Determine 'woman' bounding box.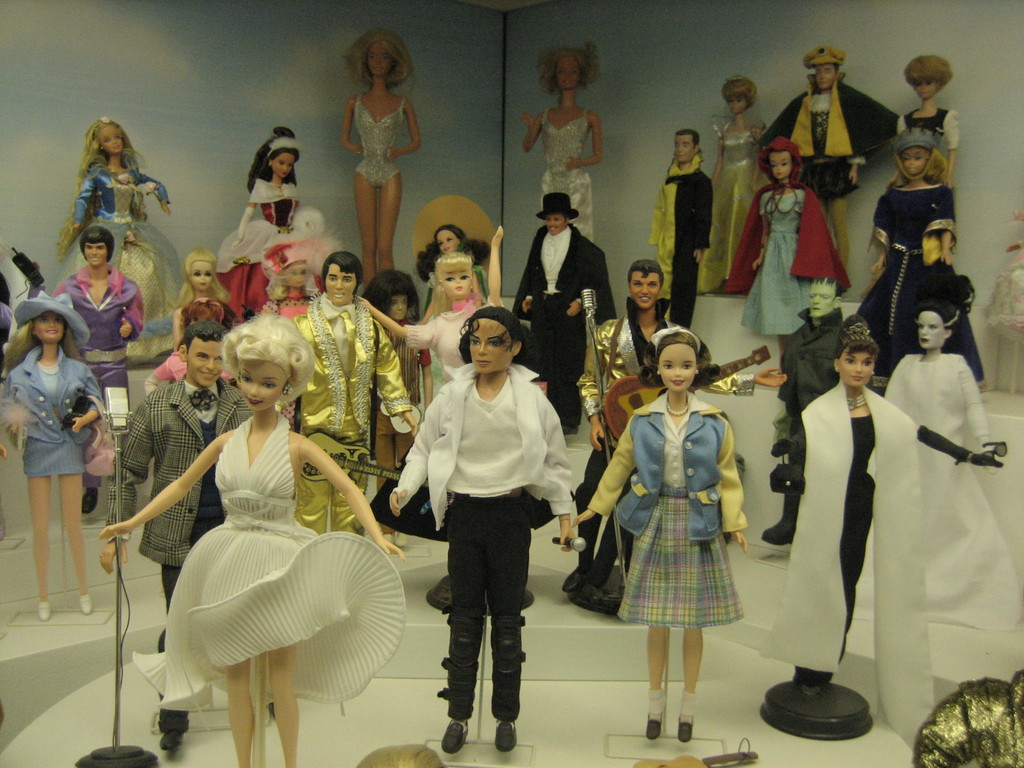
Determined: (left=98, top=314, right=406, bottom=767).
